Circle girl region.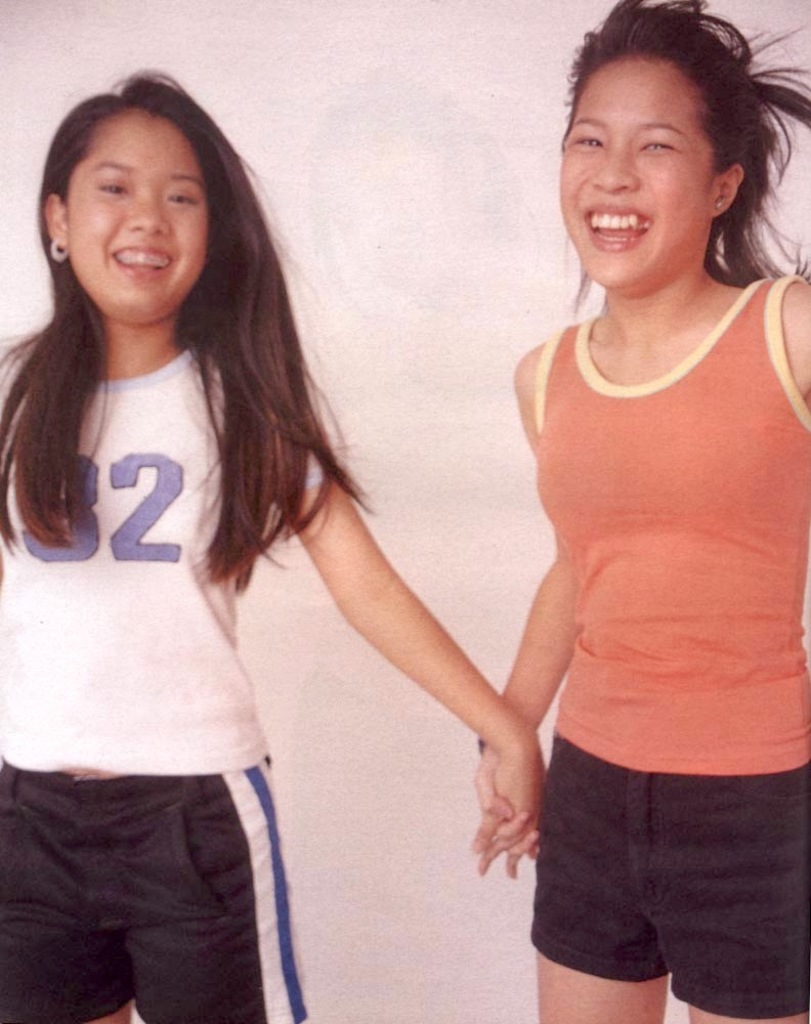
Region: rect(475, 0, 810, 1023).
